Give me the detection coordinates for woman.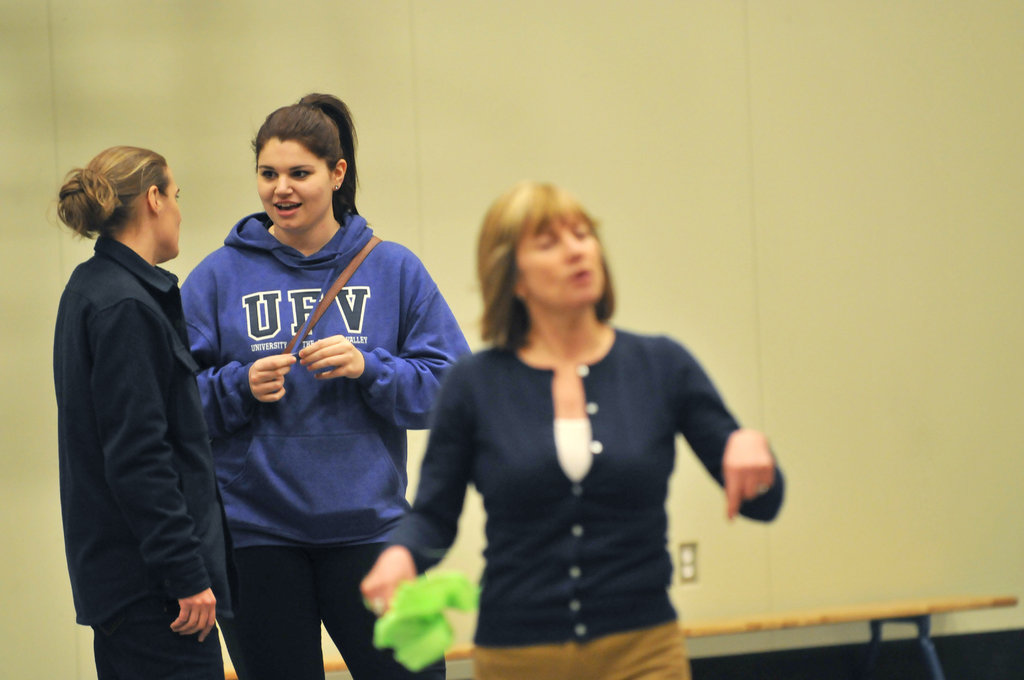
x1=387 y1=172 x2=763 y2=675.
